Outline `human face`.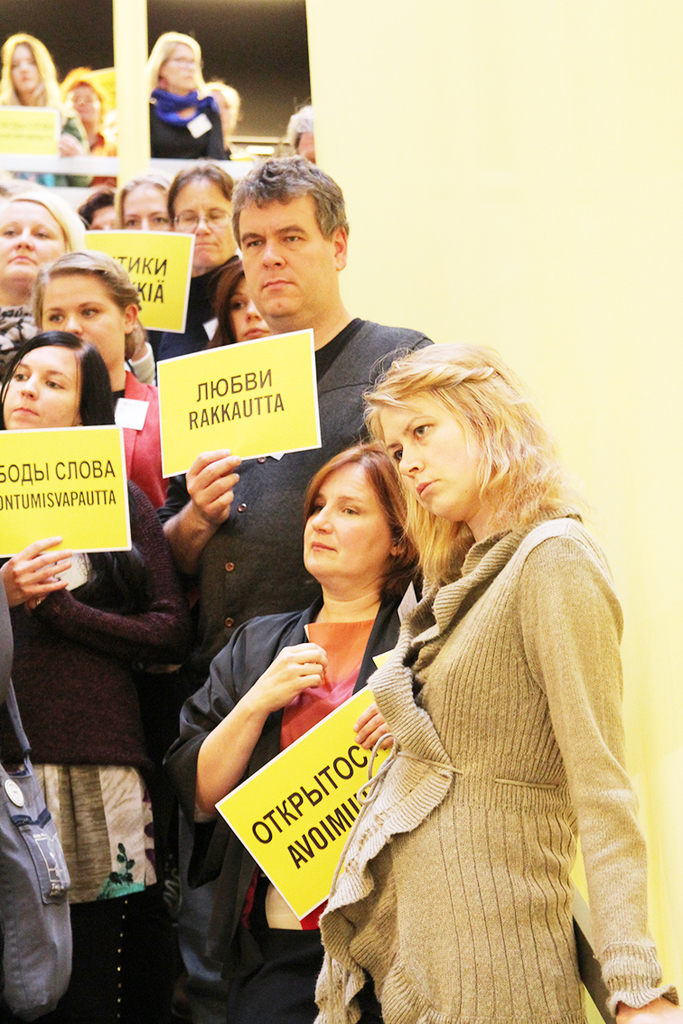
Outline: select_region(231, 277, 280, 344).
